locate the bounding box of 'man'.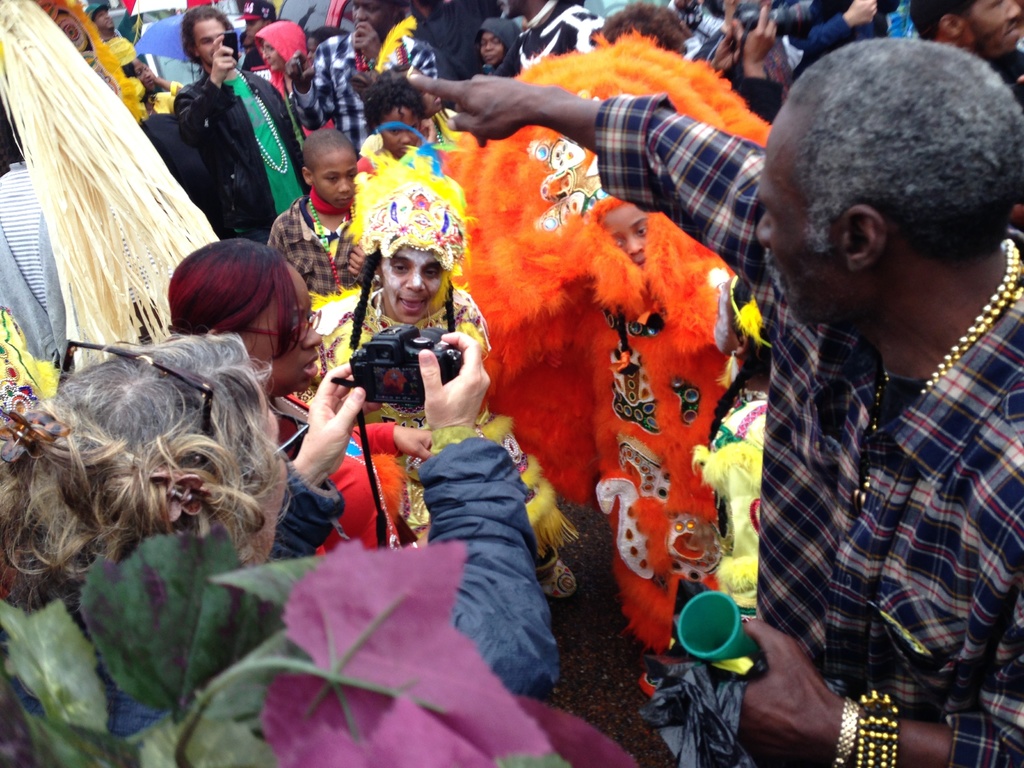
Bounding box: x1=166 y1=5 x2=305 y2=242.
